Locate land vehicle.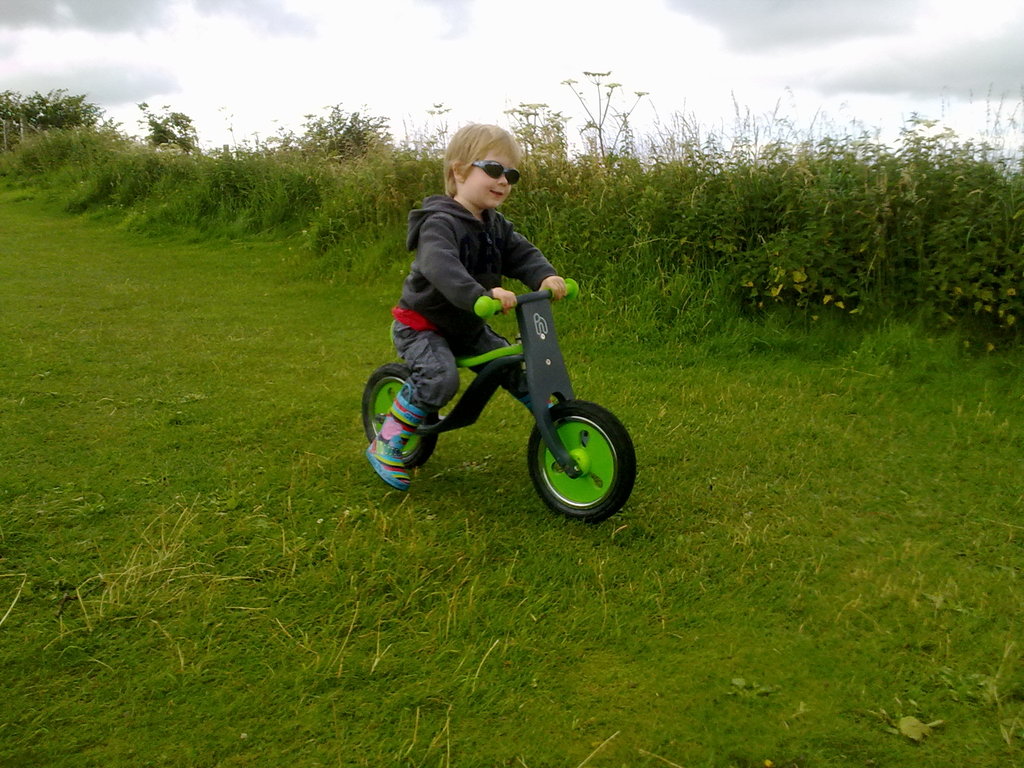
Bounding box: pyautogui.locateOnScreen(360, 275, 646, 532).
